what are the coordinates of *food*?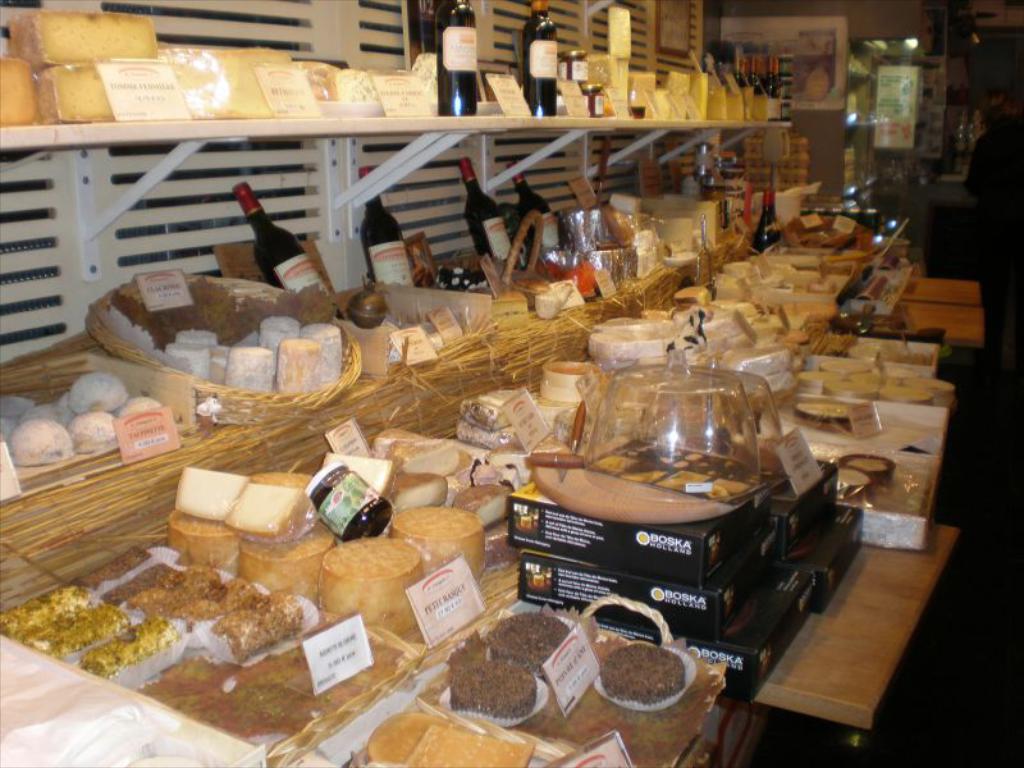
8:6:161:69.
